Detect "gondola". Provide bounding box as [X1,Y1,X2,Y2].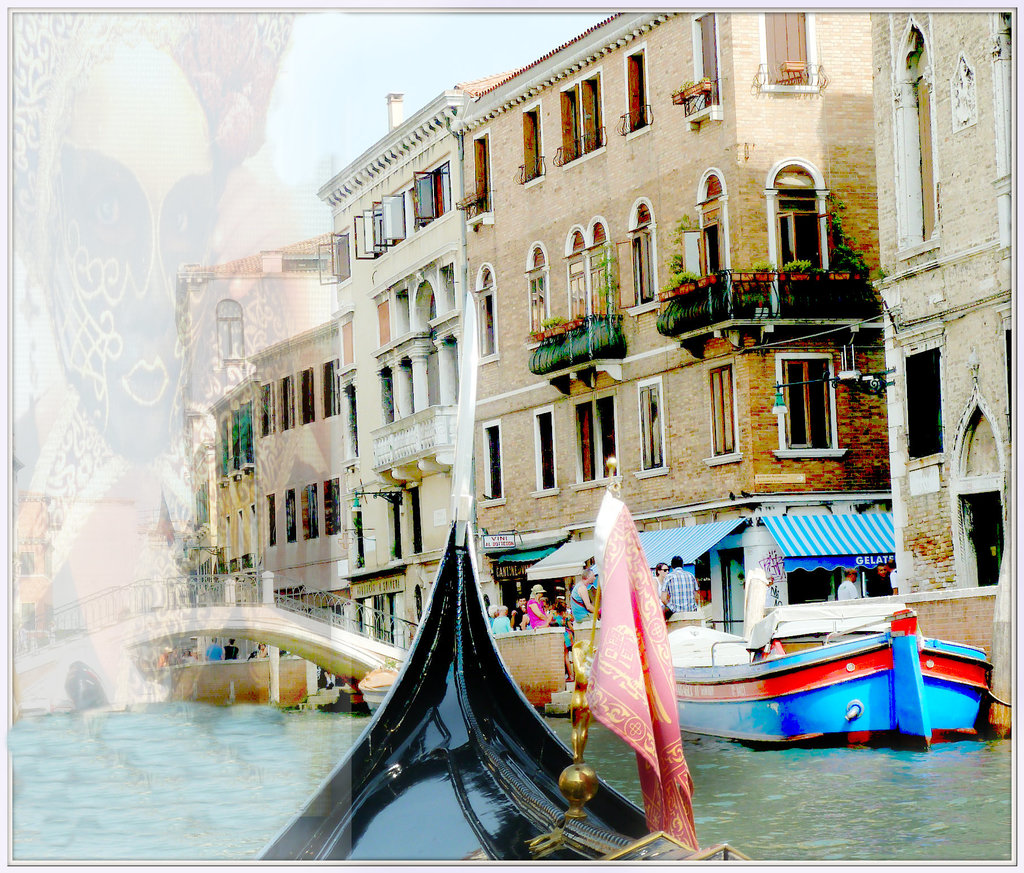
[266,493,678,865].
